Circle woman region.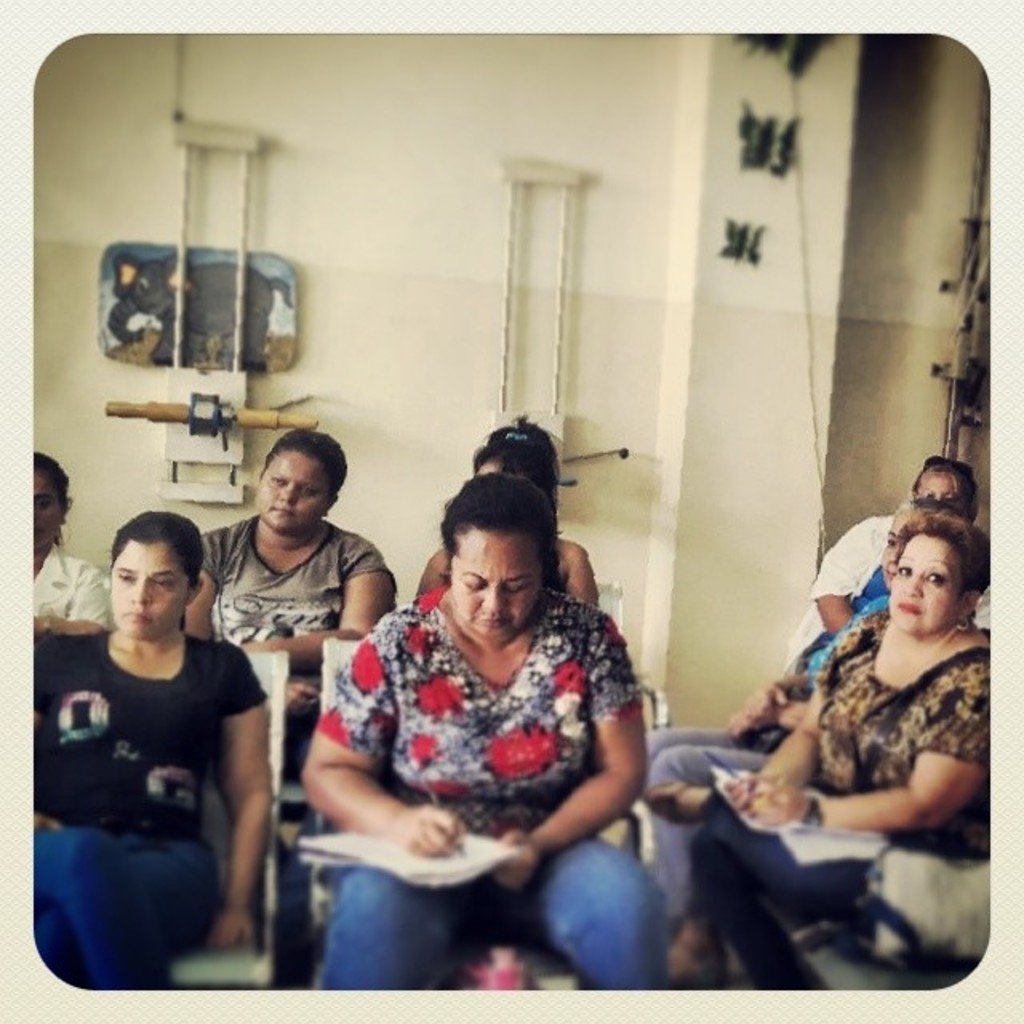
Region: (left=421, top=418, right=602, bottom=603).
